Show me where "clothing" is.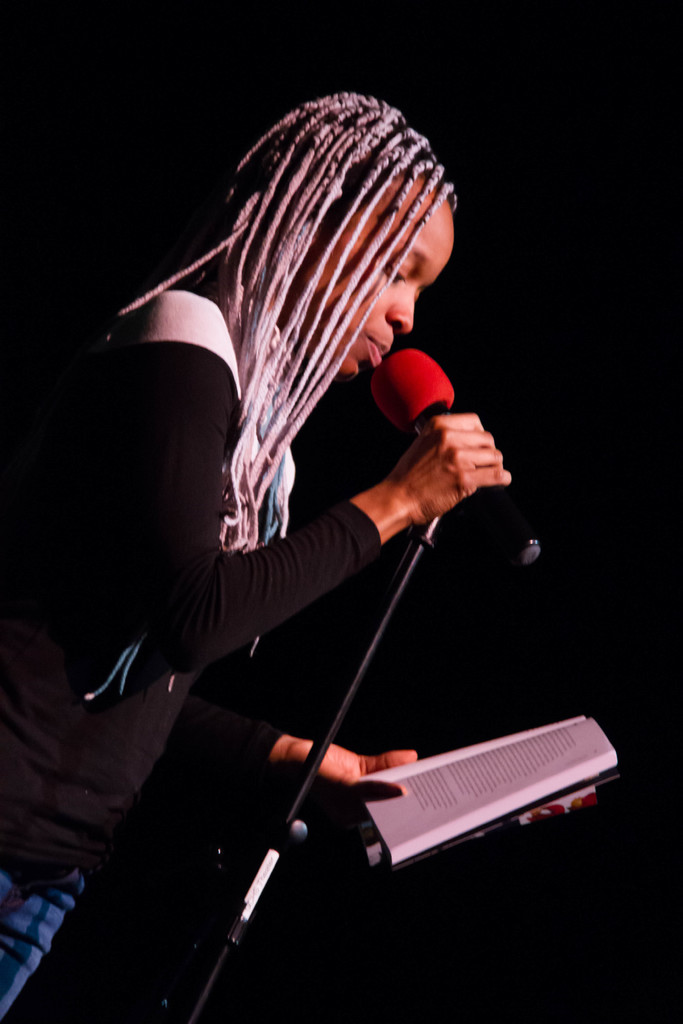
"clothing" is at rect(0, 335, 385, 1023).
